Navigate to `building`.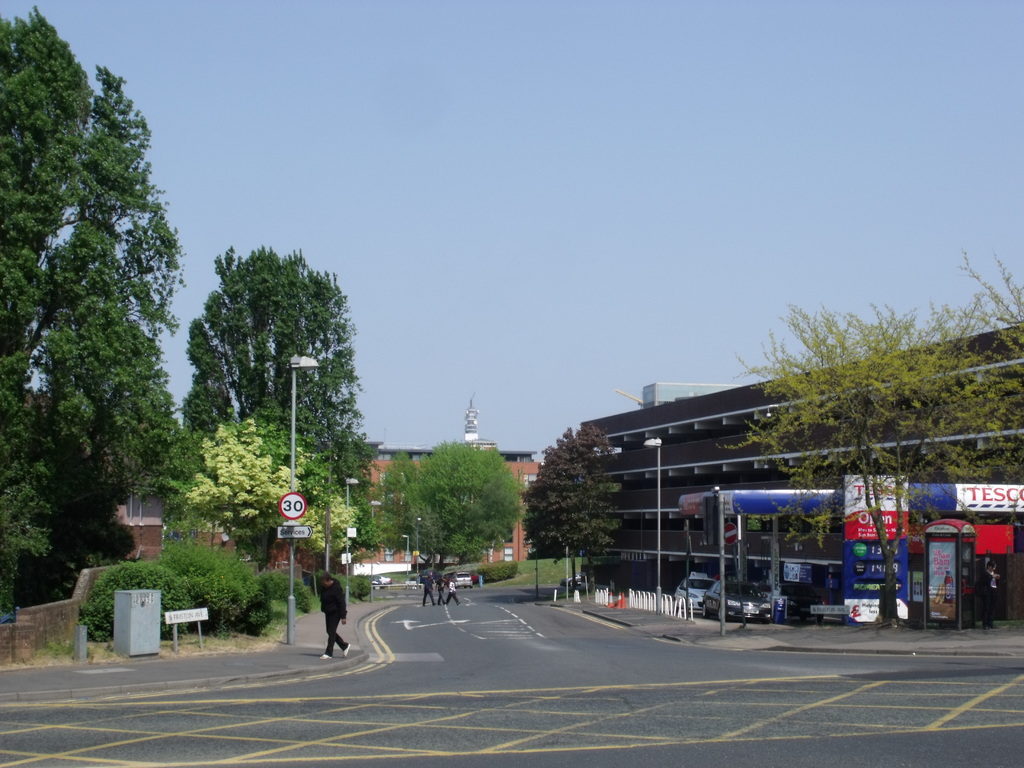
Navigation target: <bbox>581, 321, 1023, 628</bbox>.
